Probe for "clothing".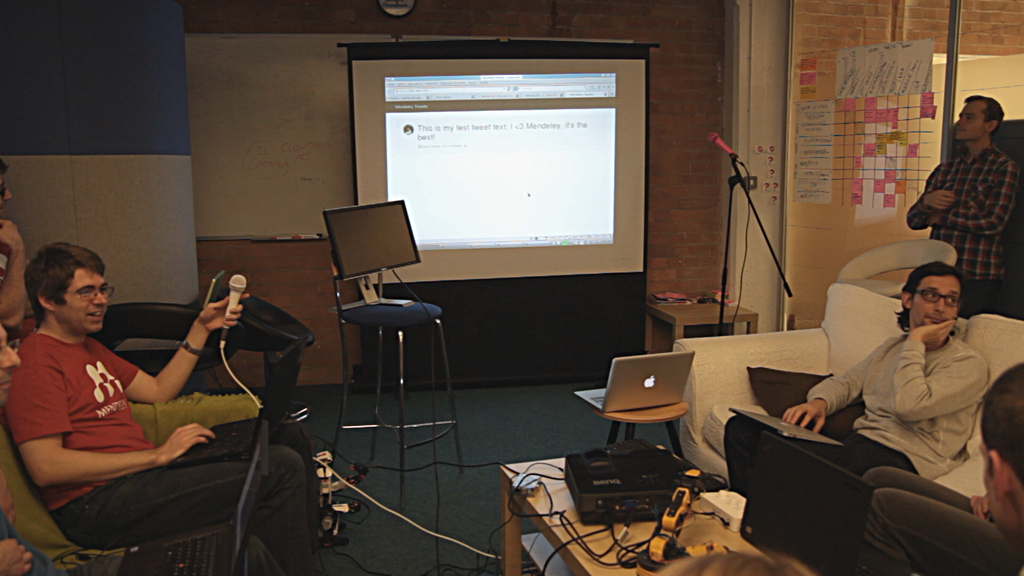
Probe result: 788 324 984 476.
